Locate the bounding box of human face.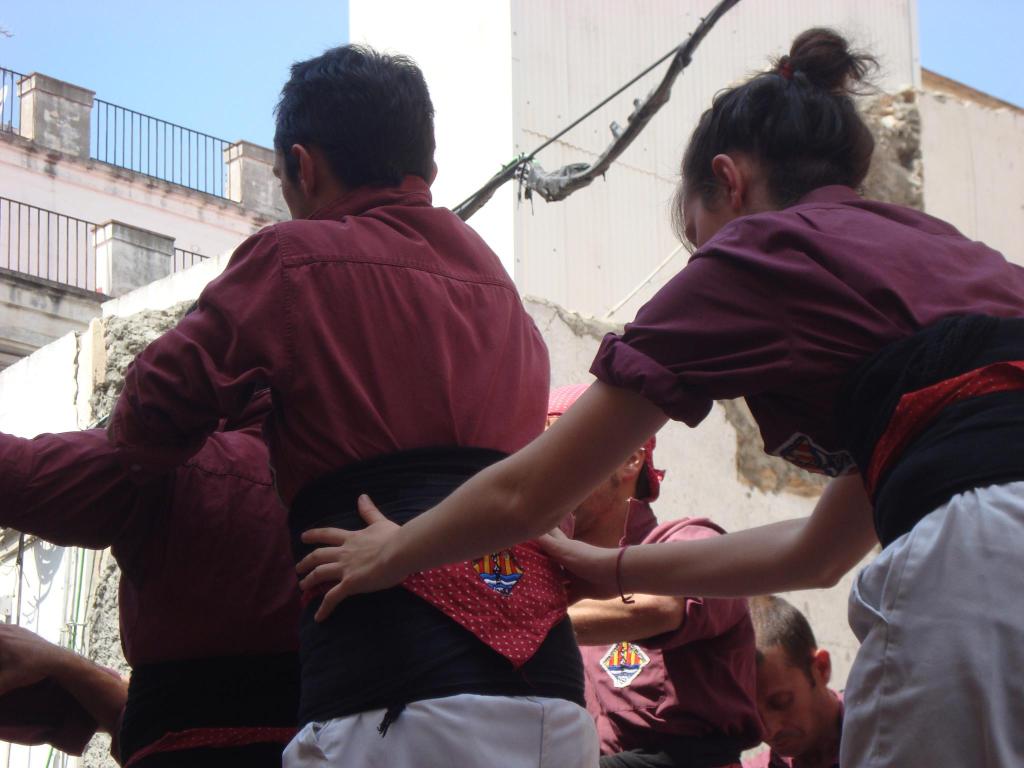
Bounding box: 754/643/819/759.
